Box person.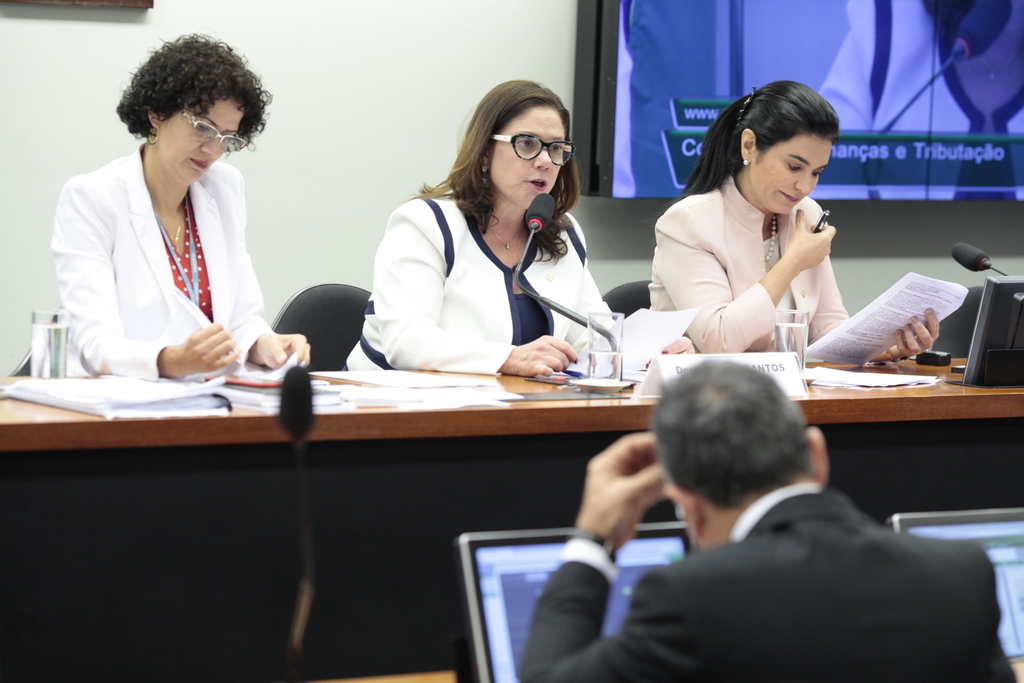
rect(341, 77, 696, 377).
